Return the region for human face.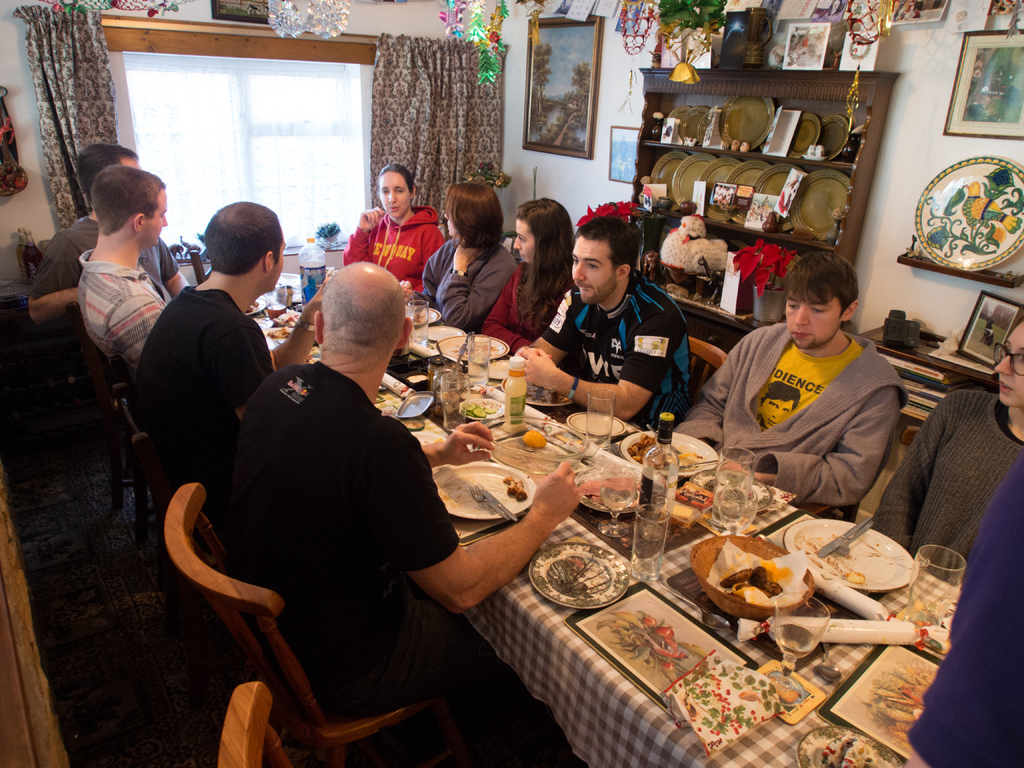
x1=572 y1=238 x2=616 y2=306.
